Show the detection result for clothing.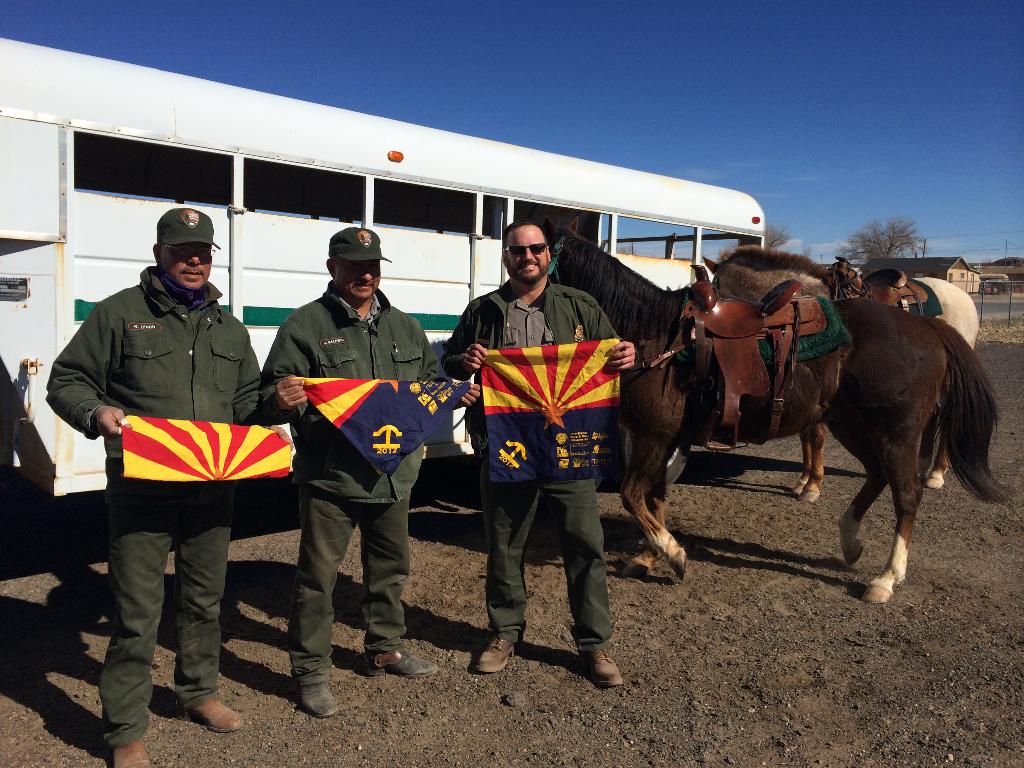
[left=70, top=277, right=269, bottom=758].
